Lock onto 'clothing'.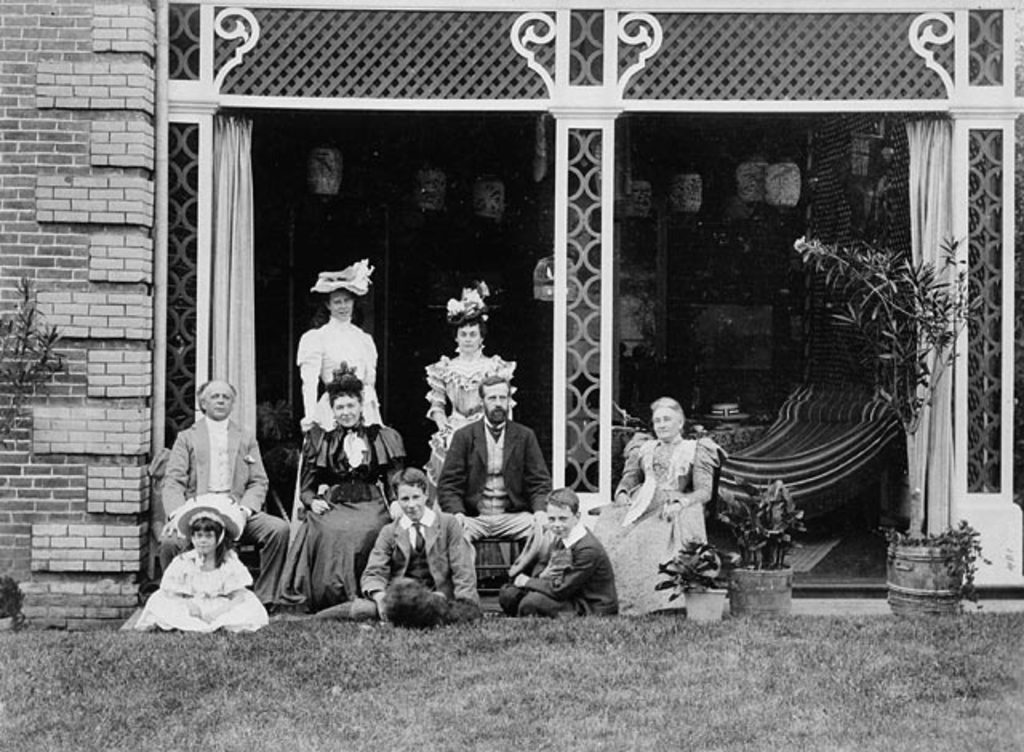
Locked: 339, 504, 480, 621.
